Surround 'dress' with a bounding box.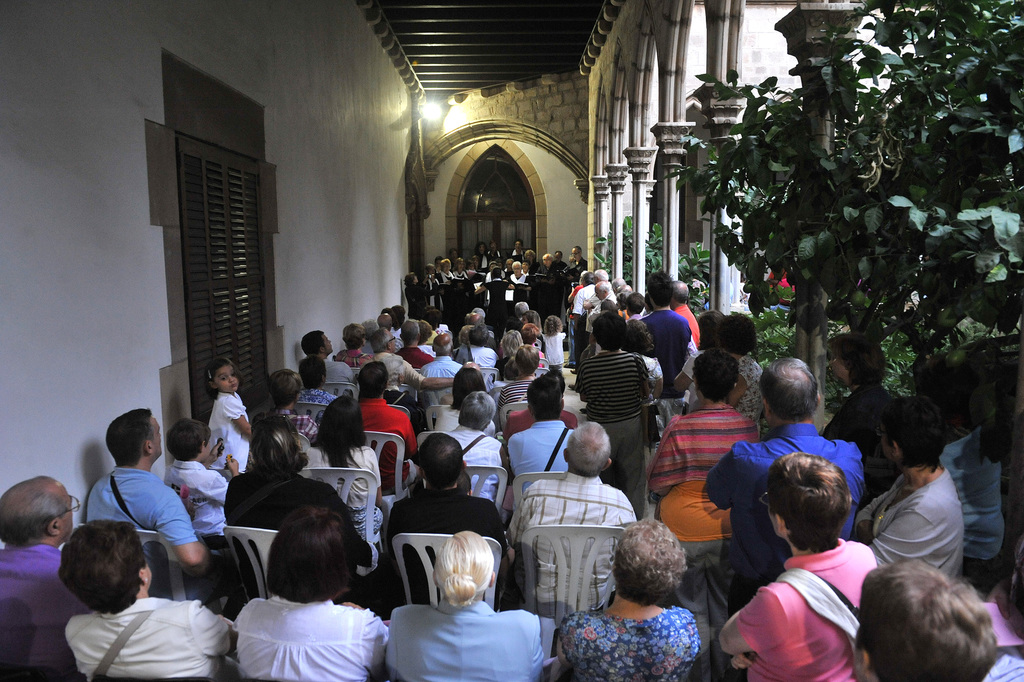
[562,579,719,676].
